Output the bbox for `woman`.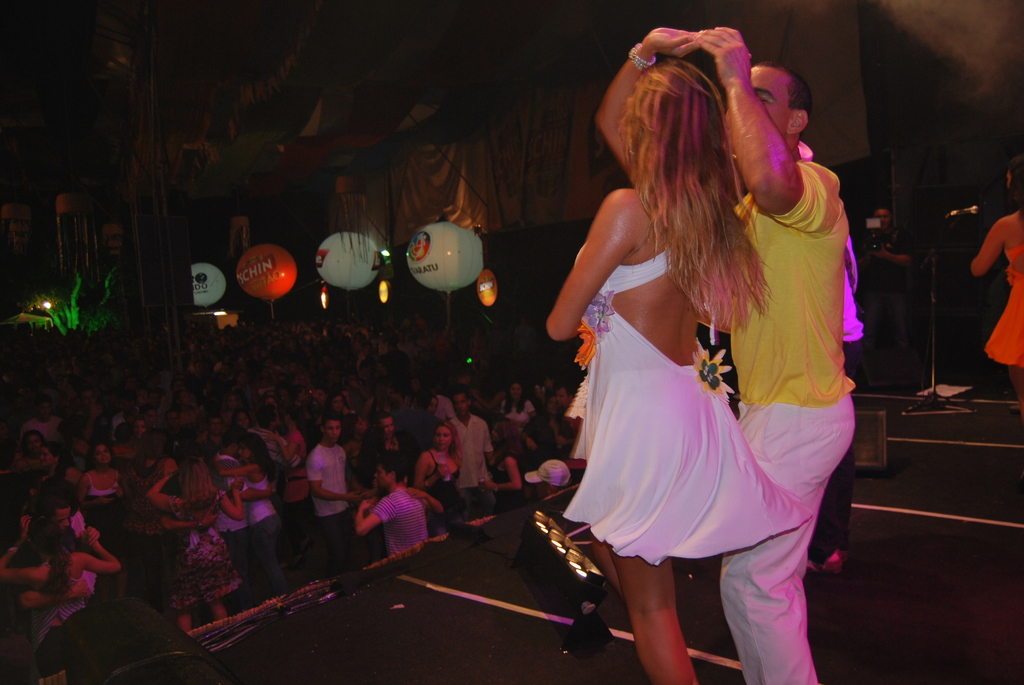
x1=468 y1=326 x2=486 y2=369.
